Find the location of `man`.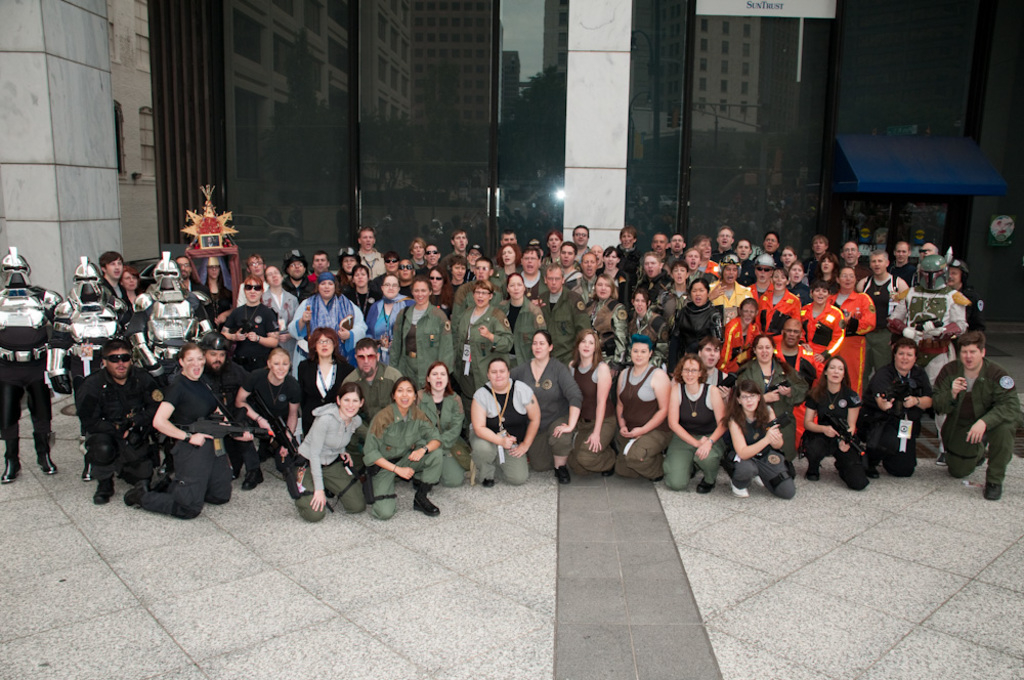
Location: box(709, 224, 743, 271).
